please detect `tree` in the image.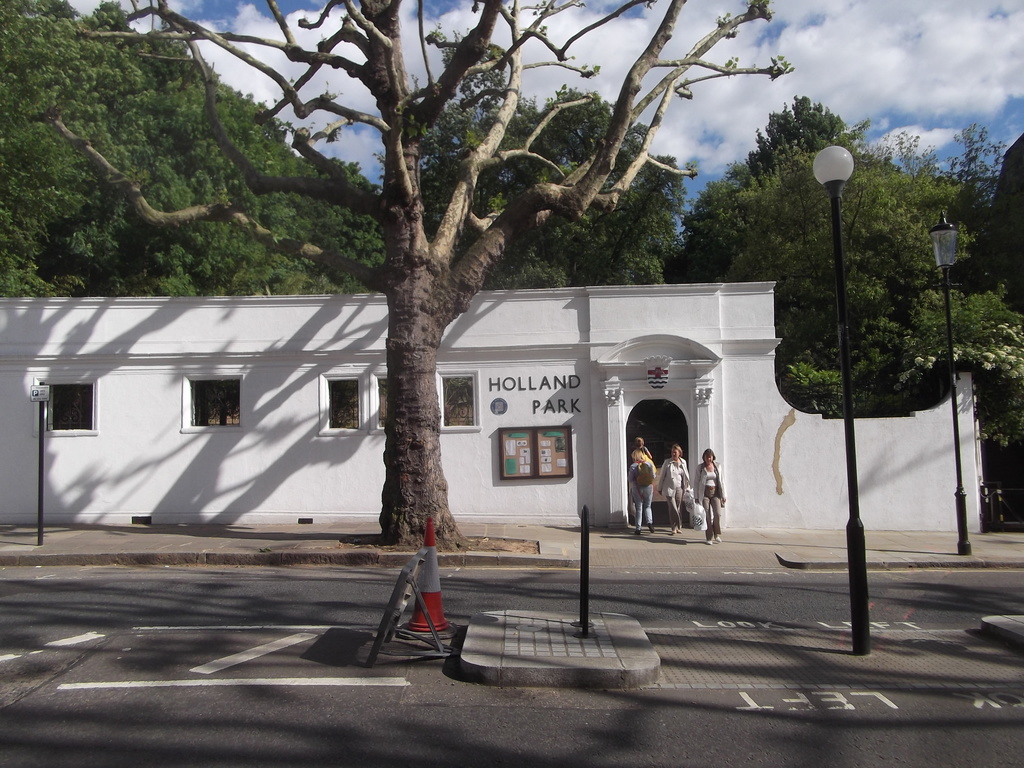
{"x1": 768, "y1": 145, "x2": 950, "y2": 423}.
